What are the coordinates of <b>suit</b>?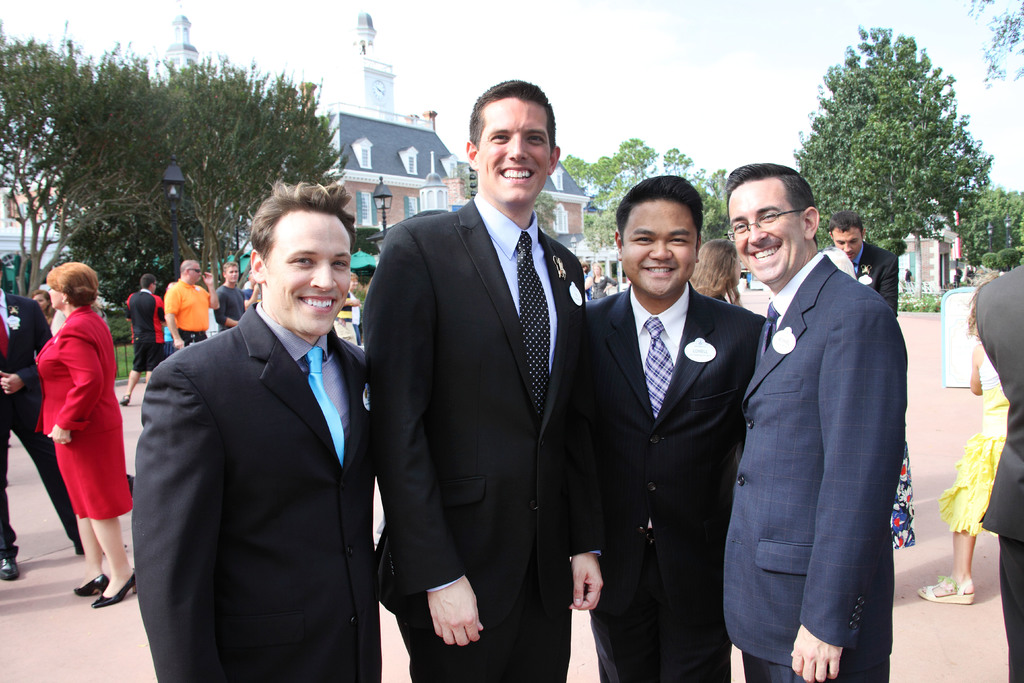
[x1=719, y1=251, x2=908, y2=682].
